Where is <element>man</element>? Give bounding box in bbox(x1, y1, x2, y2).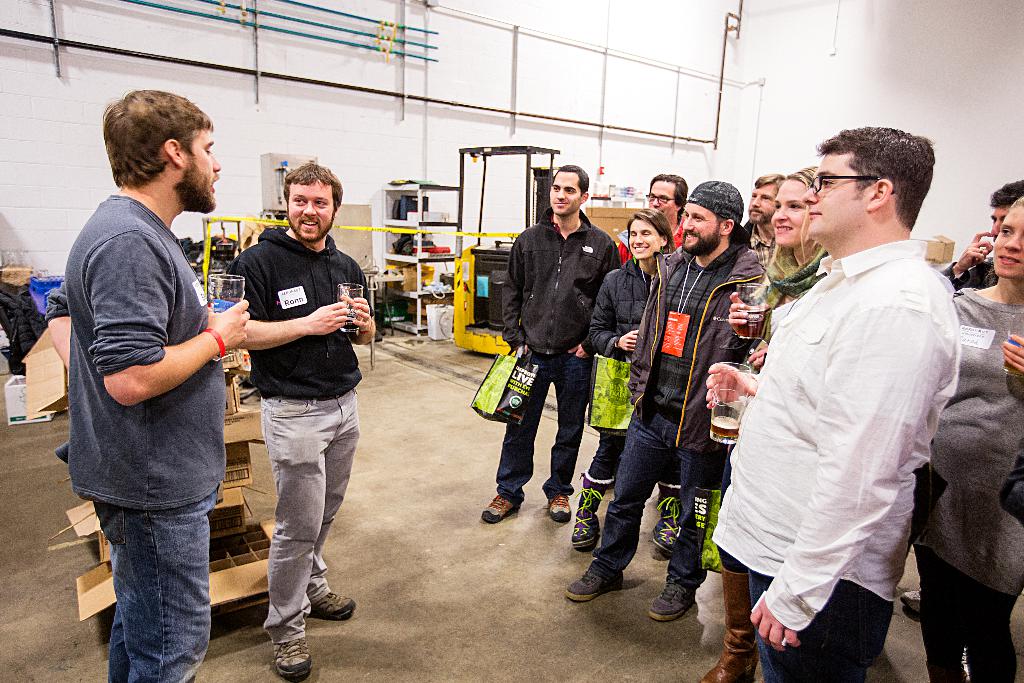
bbox(748, 174, 786, 274).
